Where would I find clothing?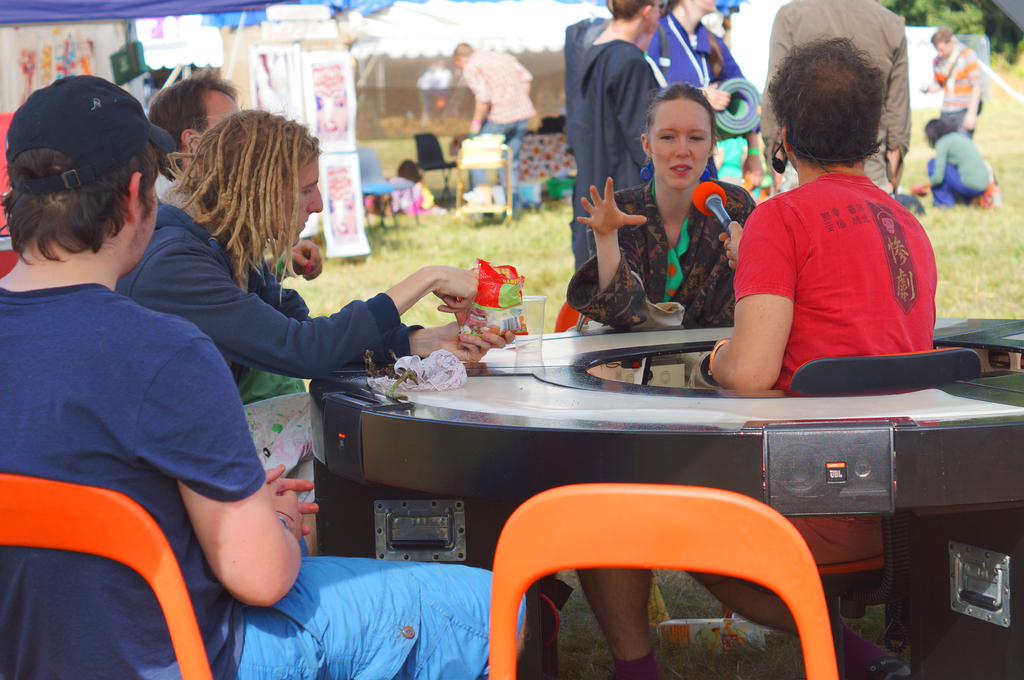
At bbox=[0, 286, 524, 679].
